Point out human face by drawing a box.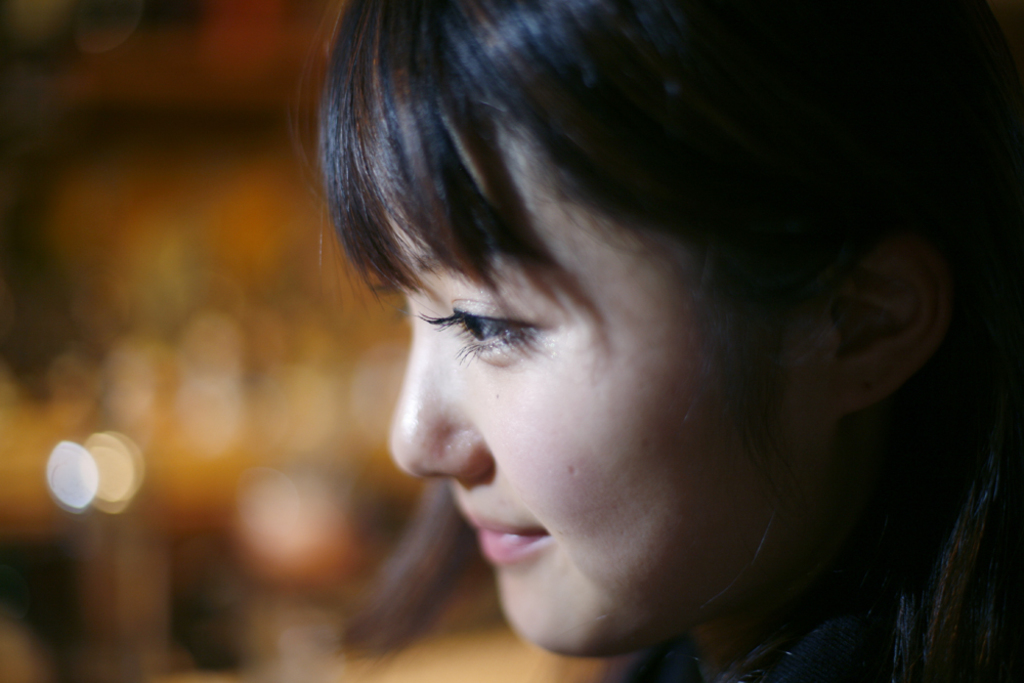
<bbox>389, 96, 821, 664</bbox>.
